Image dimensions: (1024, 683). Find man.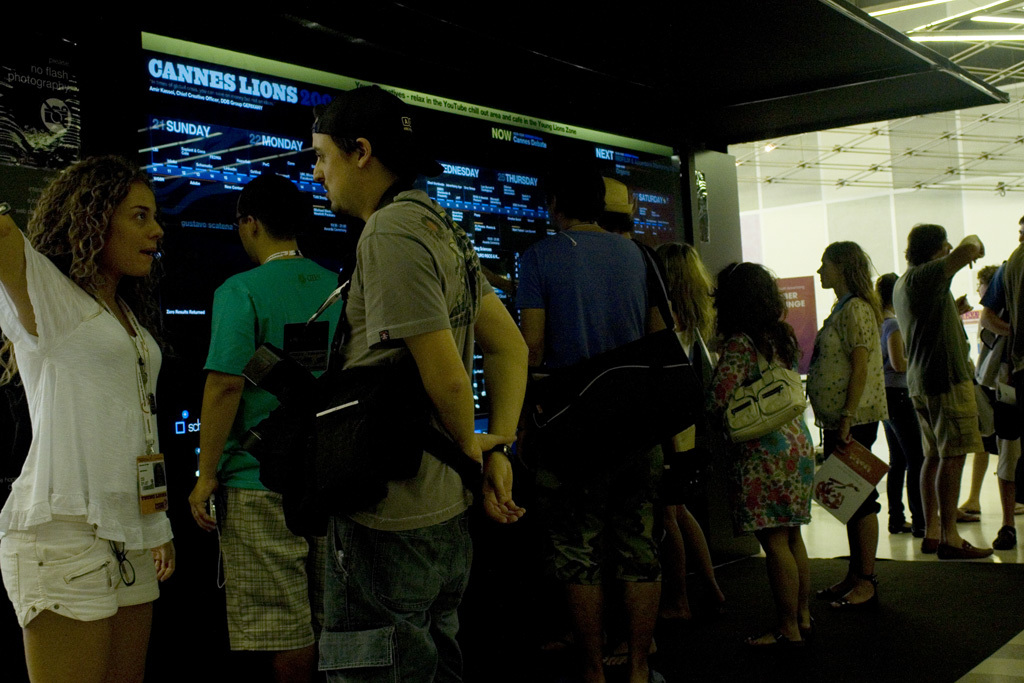
(x1=187, y1=173, x2=343, y2=682).
